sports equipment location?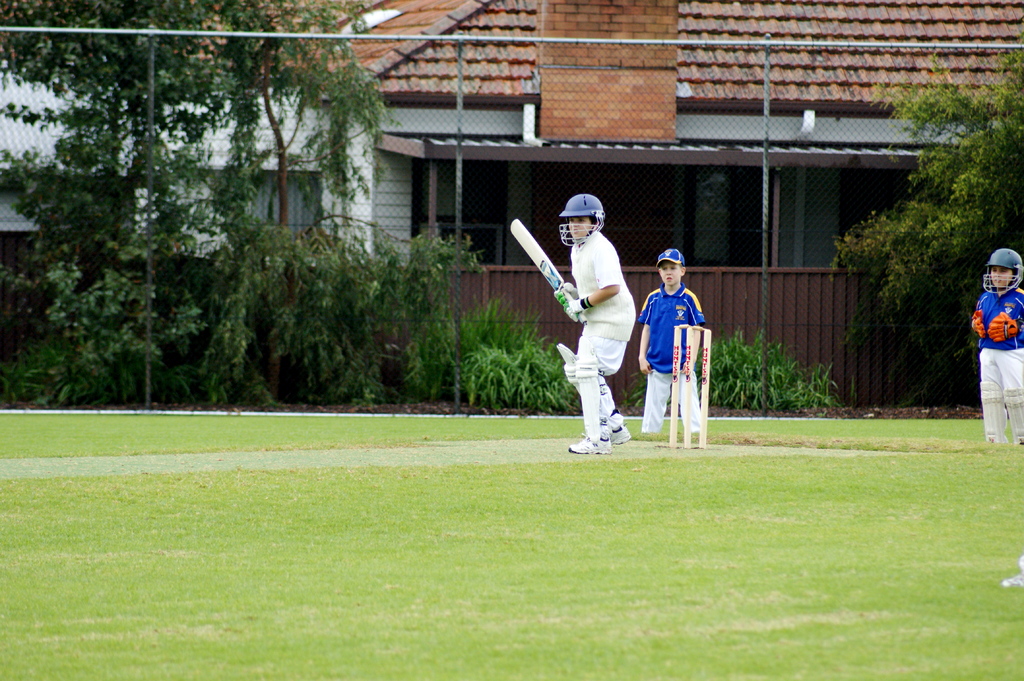
972,308,986,339
